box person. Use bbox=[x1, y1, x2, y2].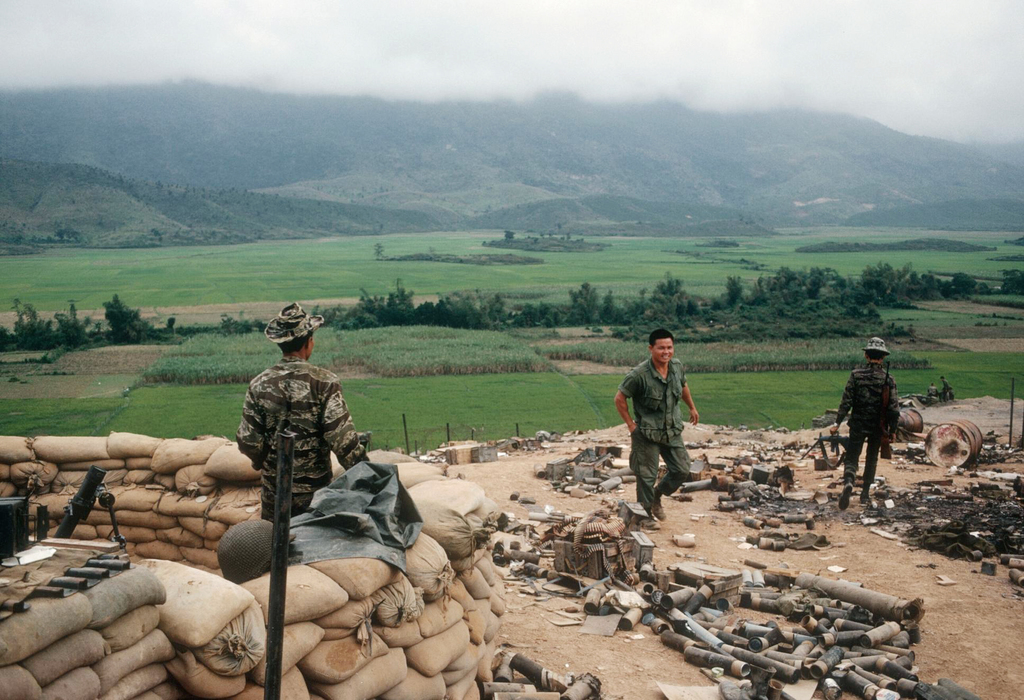
bbox=[236, 303, 371, 525].
